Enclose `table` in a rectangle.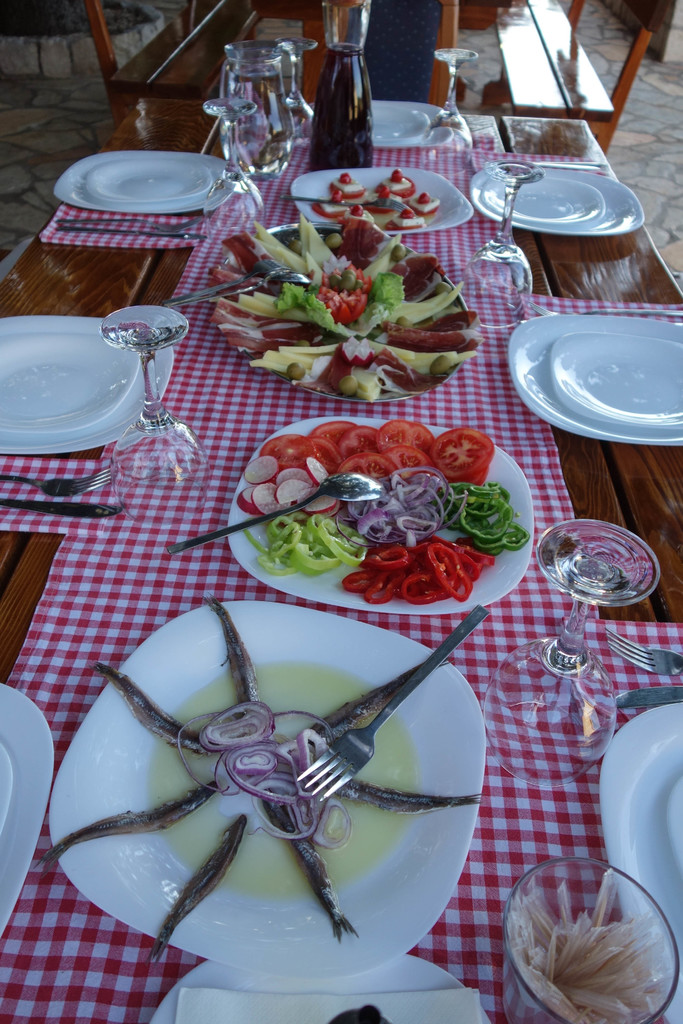
rect(5, 52, 682, 958).
